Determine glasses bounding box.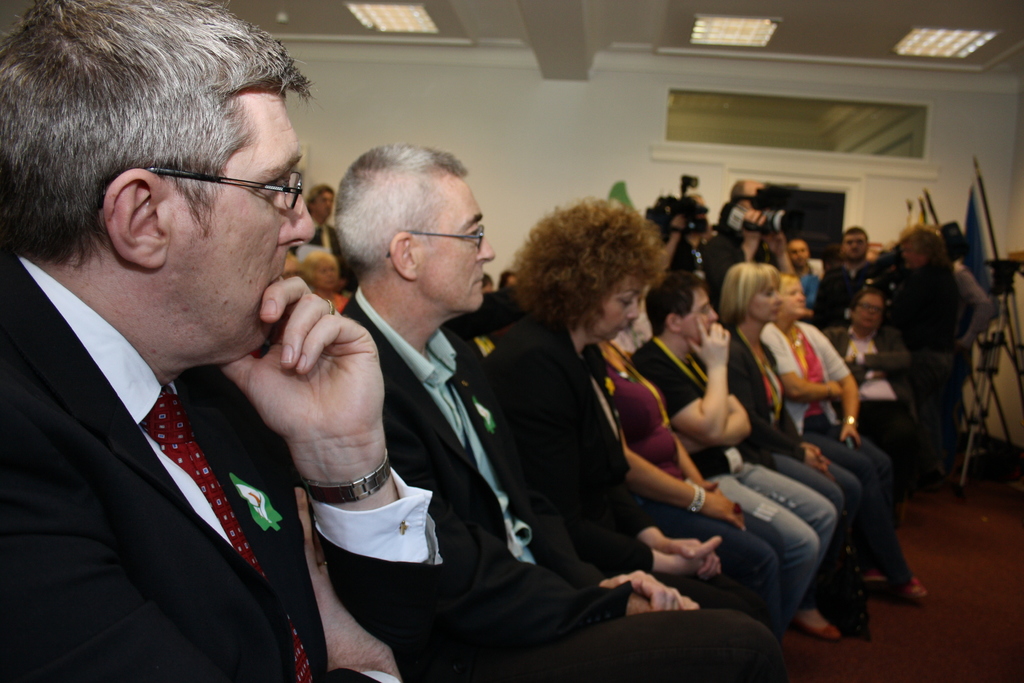
Determined: region(385, 224, 488, 259).
